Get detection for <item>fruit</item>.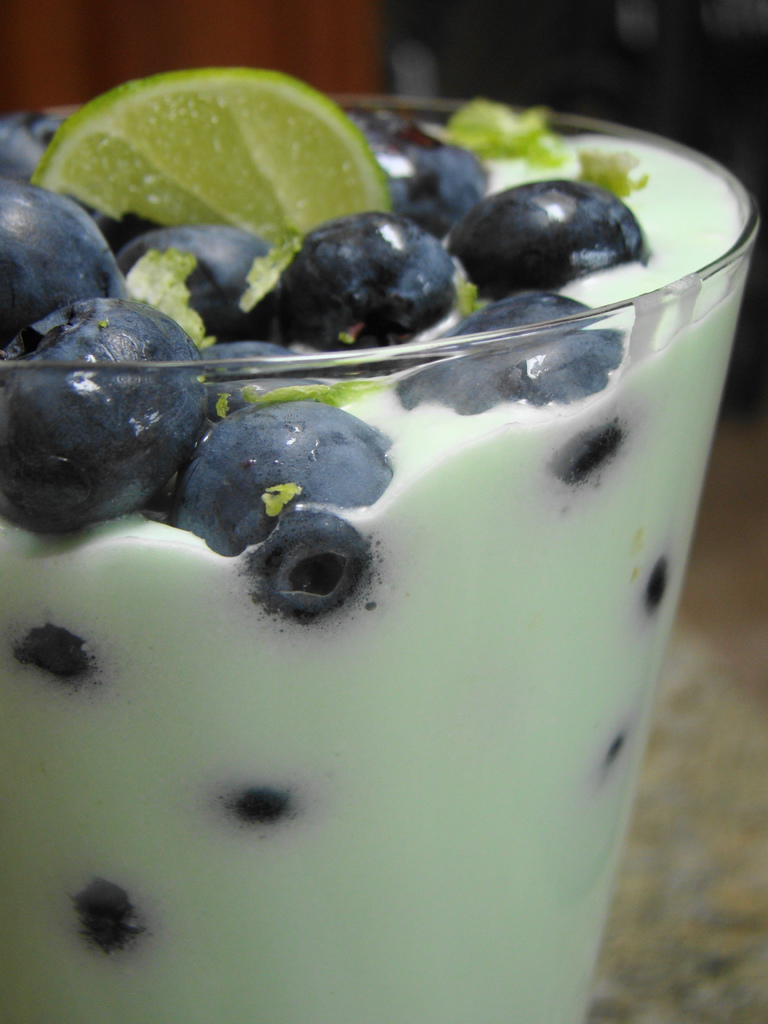
Detection: 72 882 143 950.
